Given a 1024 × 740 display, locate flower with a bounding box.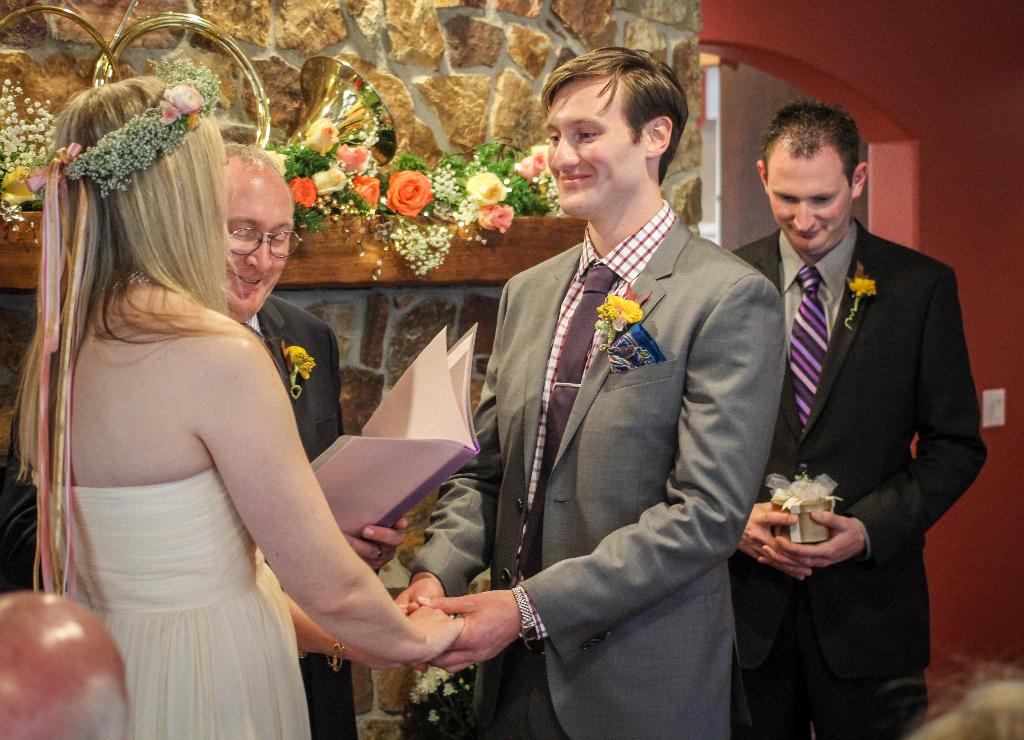
Located: region(352, 173, 381, 205).
